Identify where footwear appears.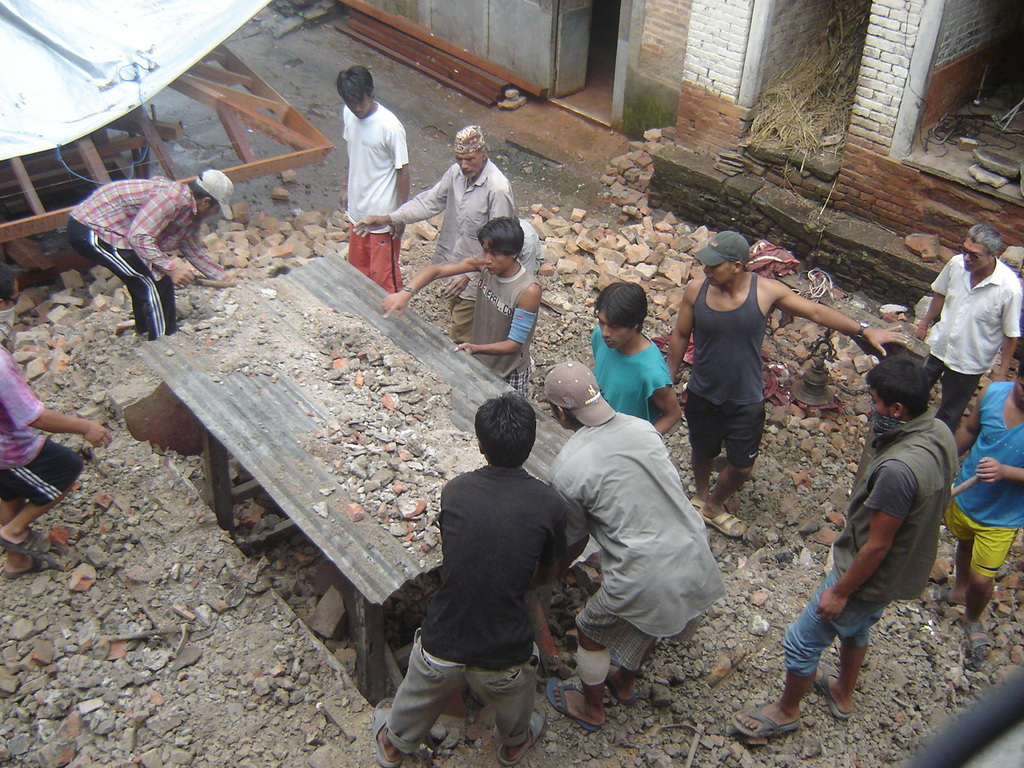
Appears at select_region(961, 614, 990, 659).
